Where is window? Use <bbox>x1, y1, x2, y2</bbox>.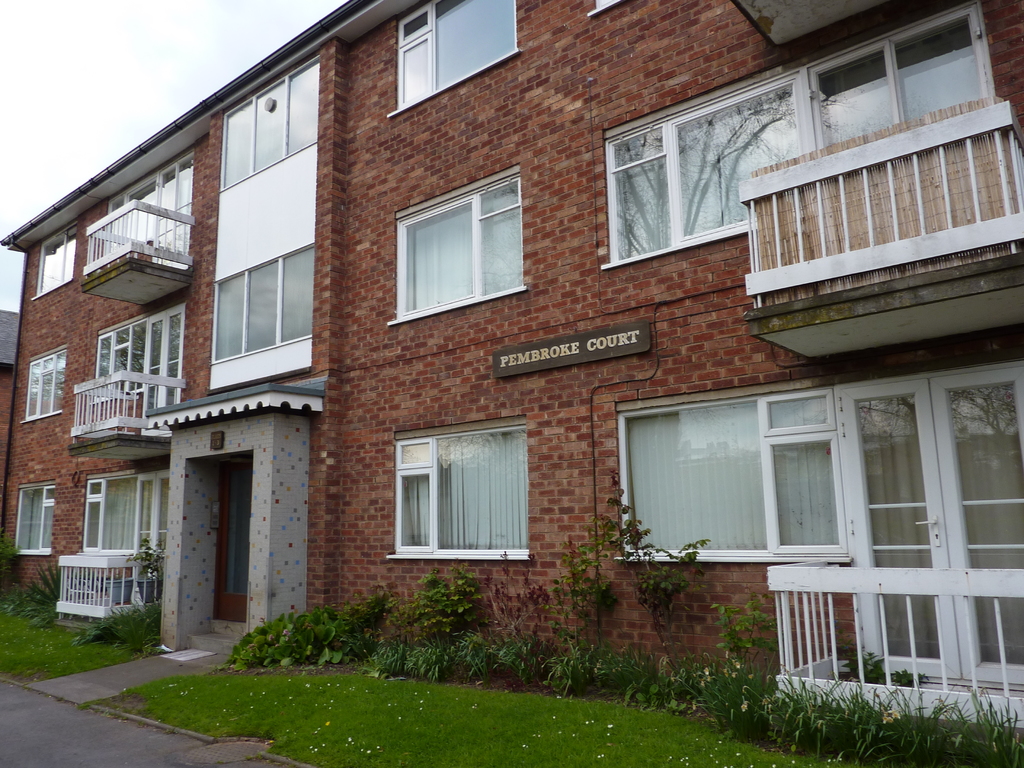
<bbox>380, 418, 526, 567</bbox>.
